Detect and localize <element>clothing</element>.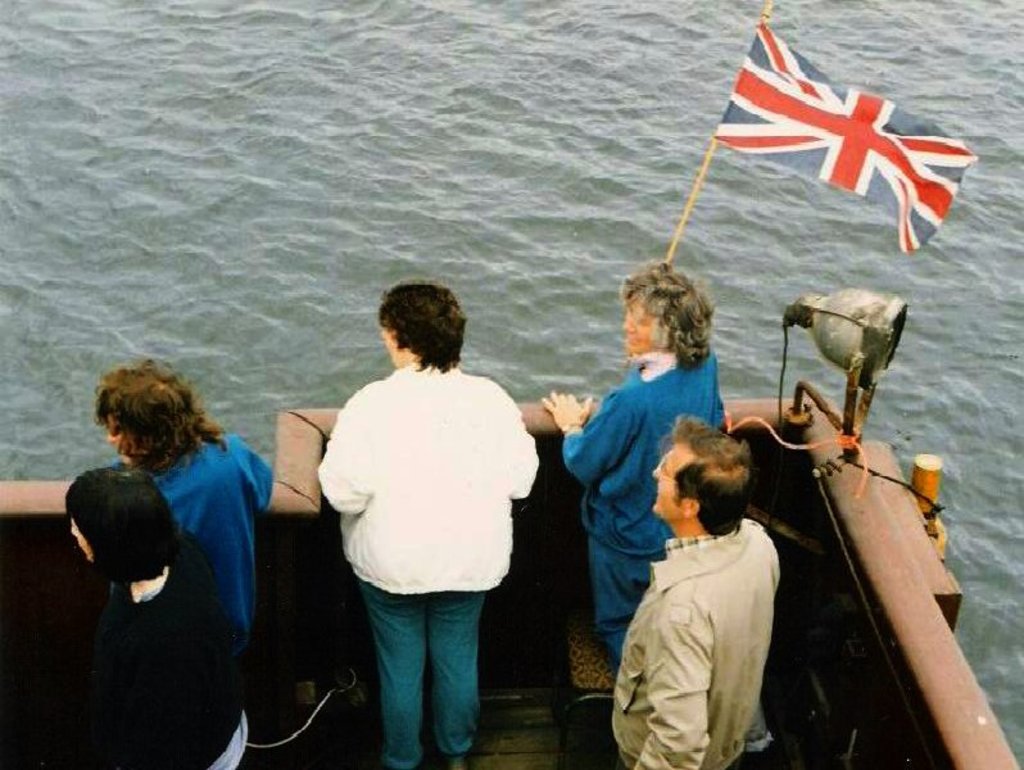
Localized at [91, 529, 257, 769].
